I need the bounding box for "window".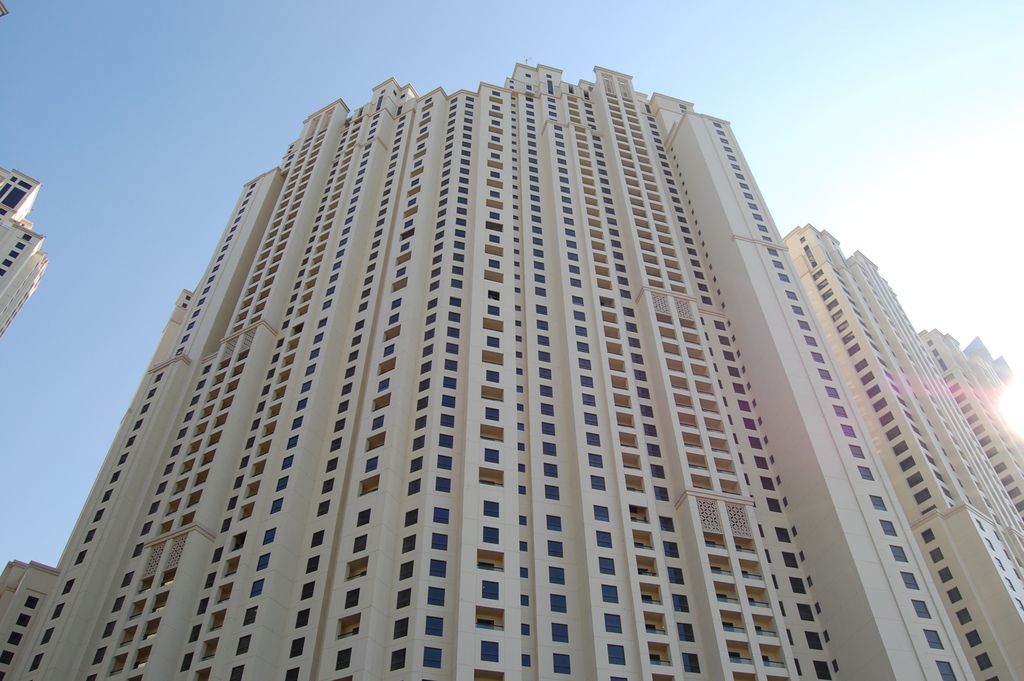
Here it is: crop(401, 114, 407, 119).
